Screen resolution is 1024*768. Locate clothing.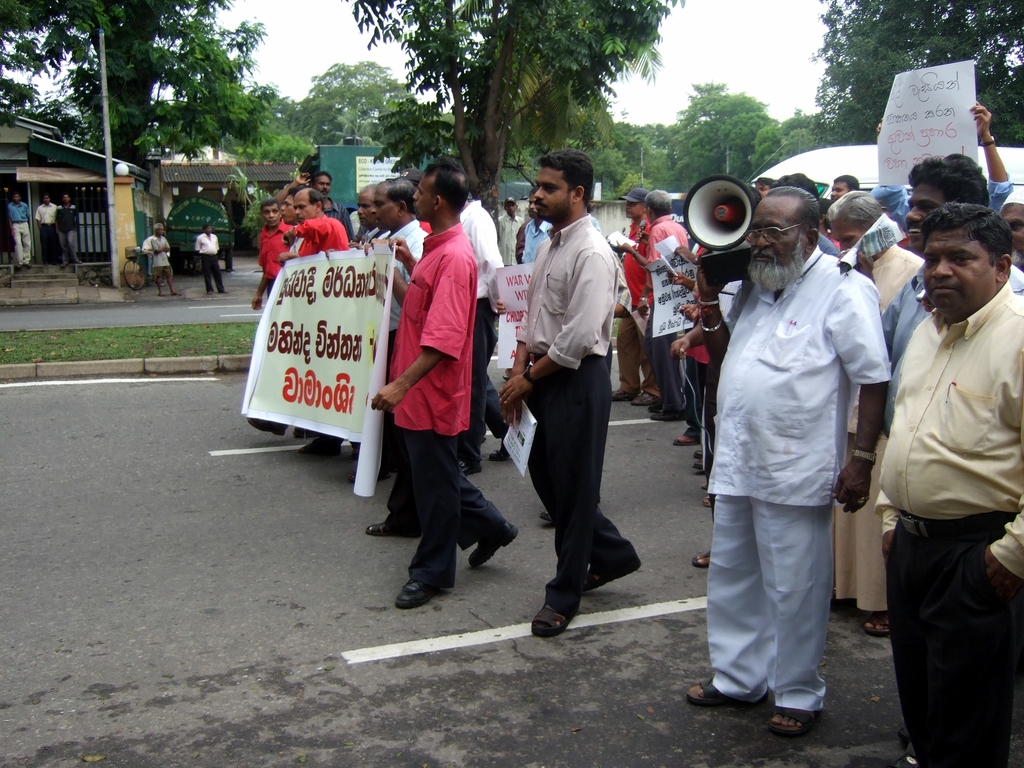
rect(632, 209, 687, 410).
